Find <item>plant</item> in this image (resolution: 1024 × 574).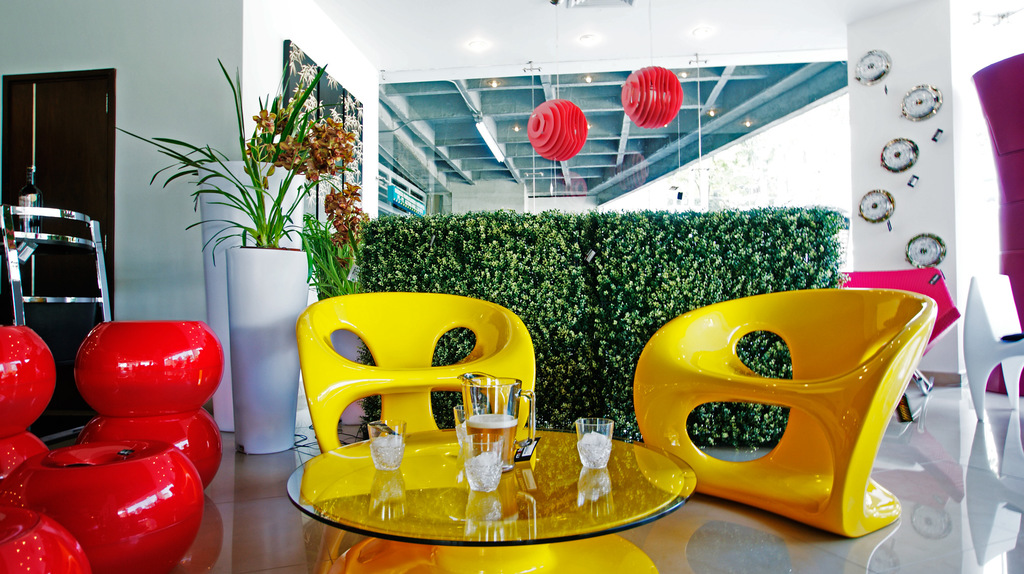
295 216 367 305.
